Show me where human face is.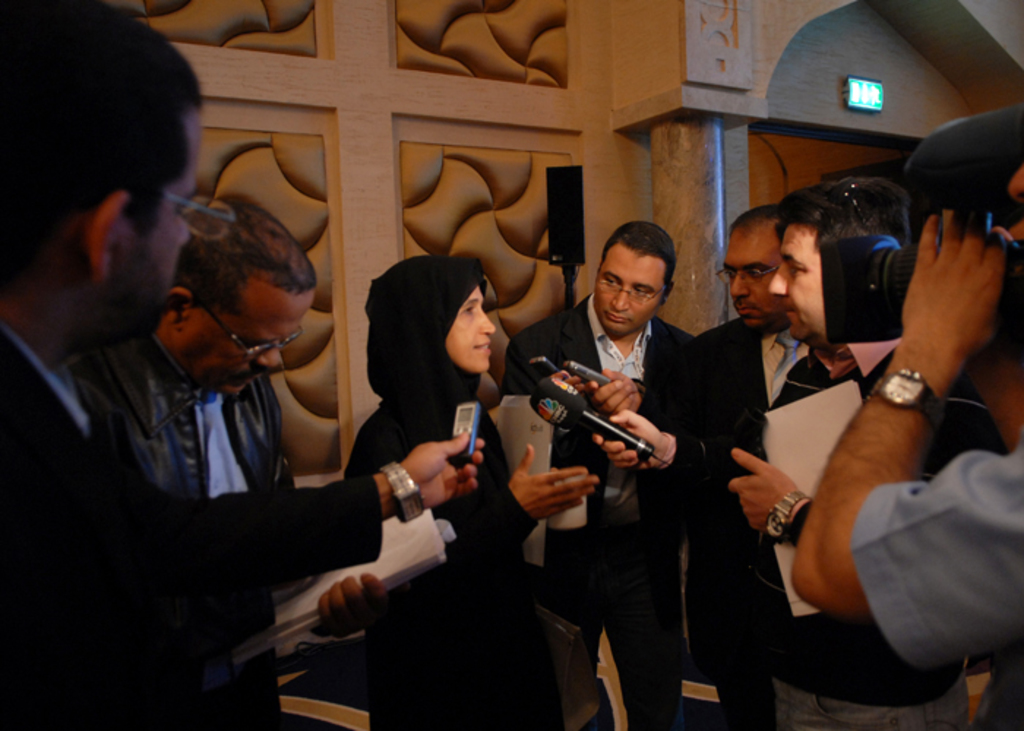
human face is at [445, 285, 496, 374].
